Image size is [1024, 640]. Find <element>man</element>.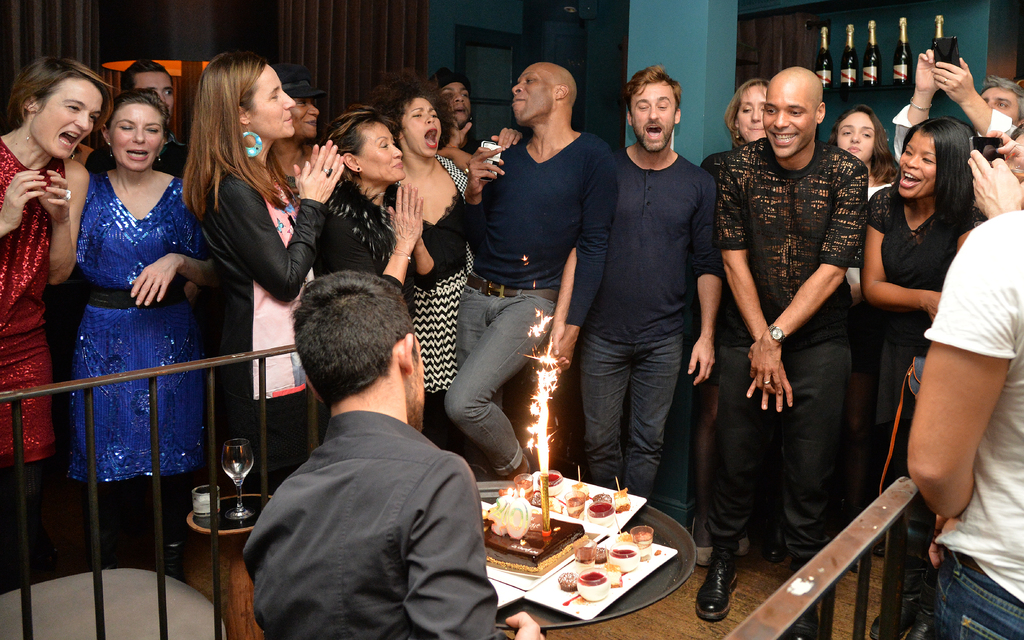
692, 61, 868, 639.
